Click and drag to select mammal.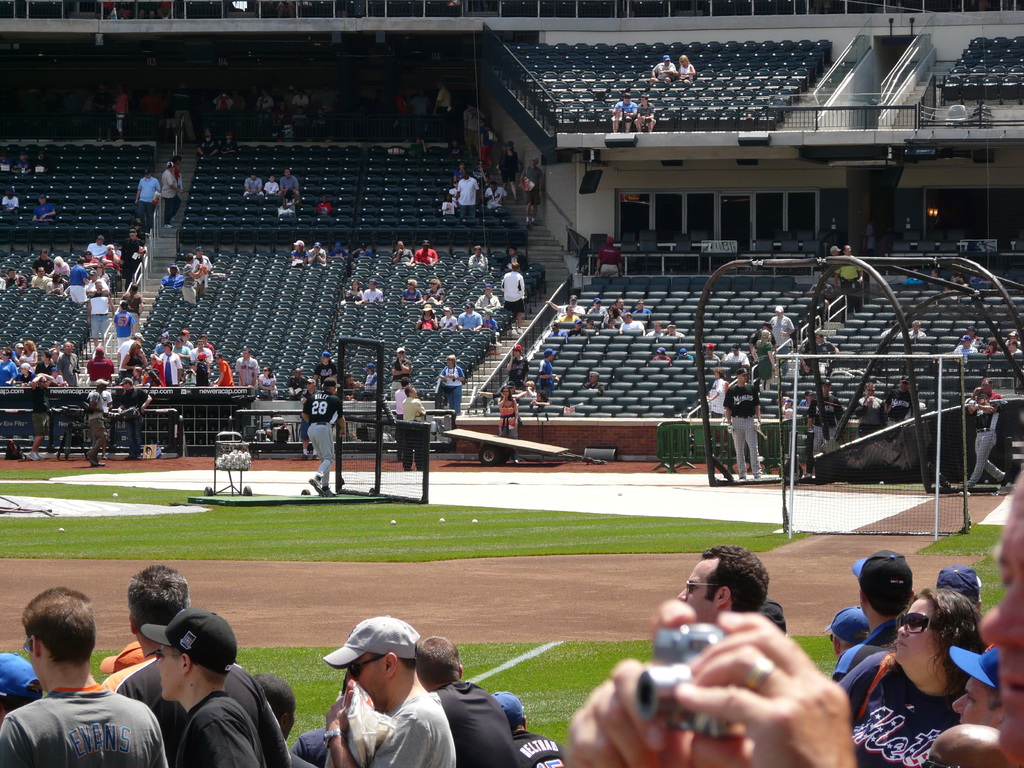
Selection: bbox=(529, 389, 548, 405).
